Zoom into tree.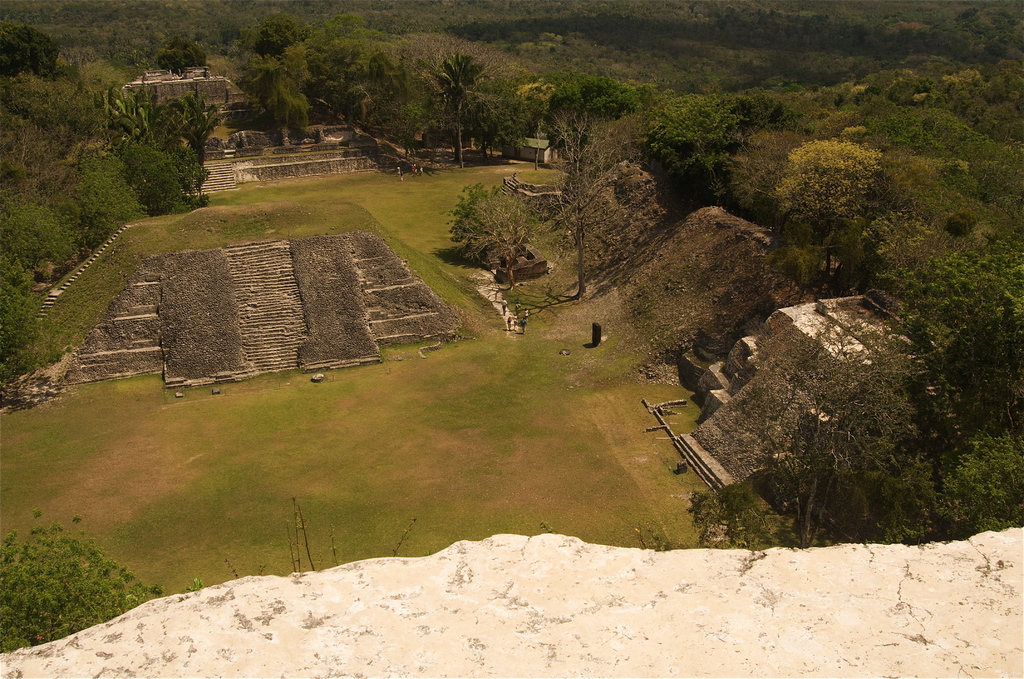
Zoom target: Rect(0, 506, 206, 650).
